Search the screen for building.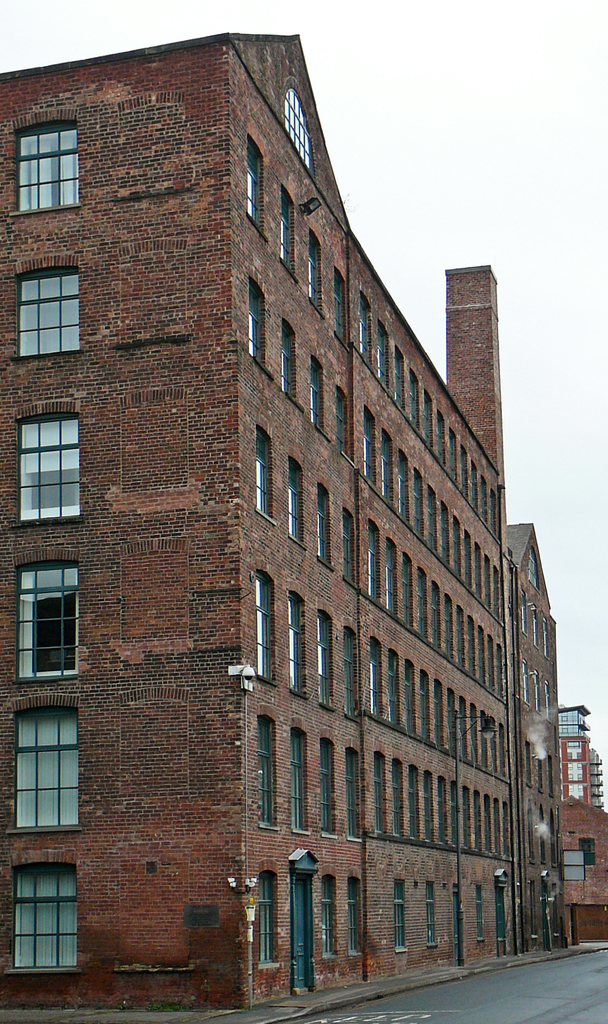
Found at box(559, 705, 604, 808).
